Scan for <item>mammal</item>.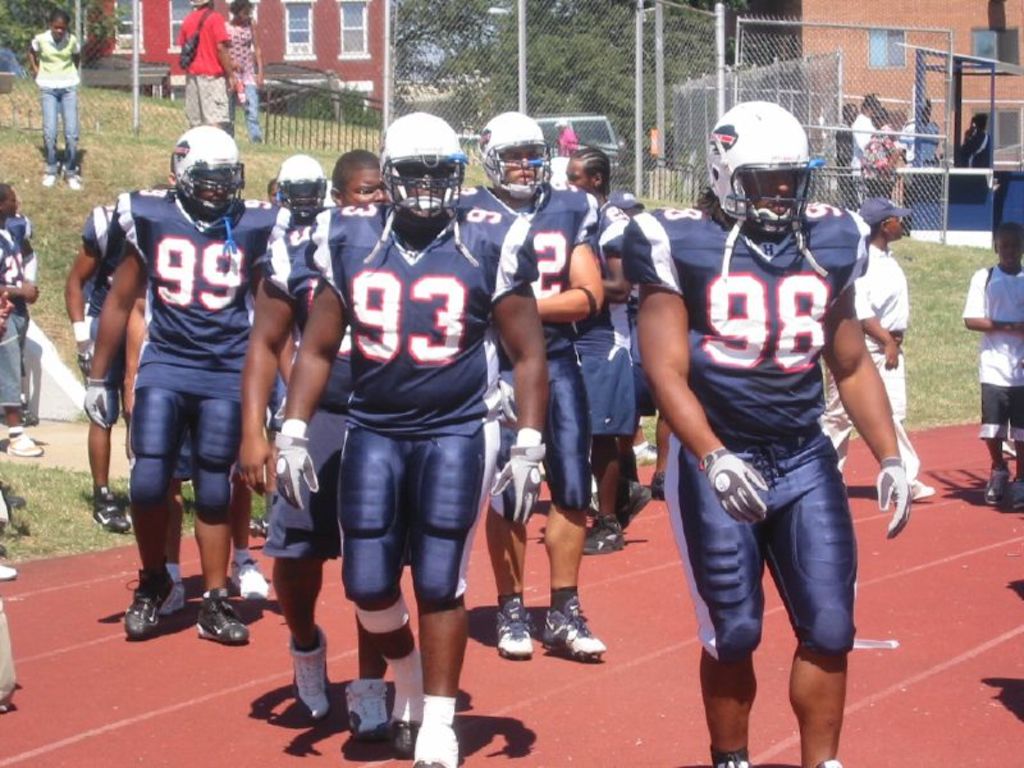
Scan result: locate(831, 104, 860, 212).
